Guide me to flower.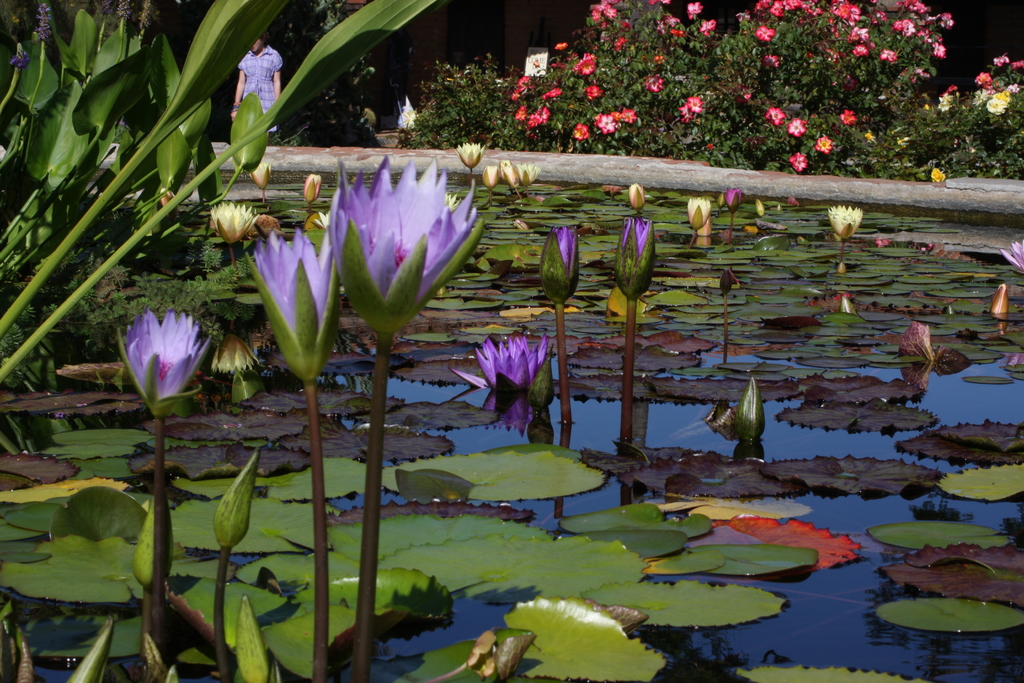
Guidance: region(323, 161, 488, 343).
